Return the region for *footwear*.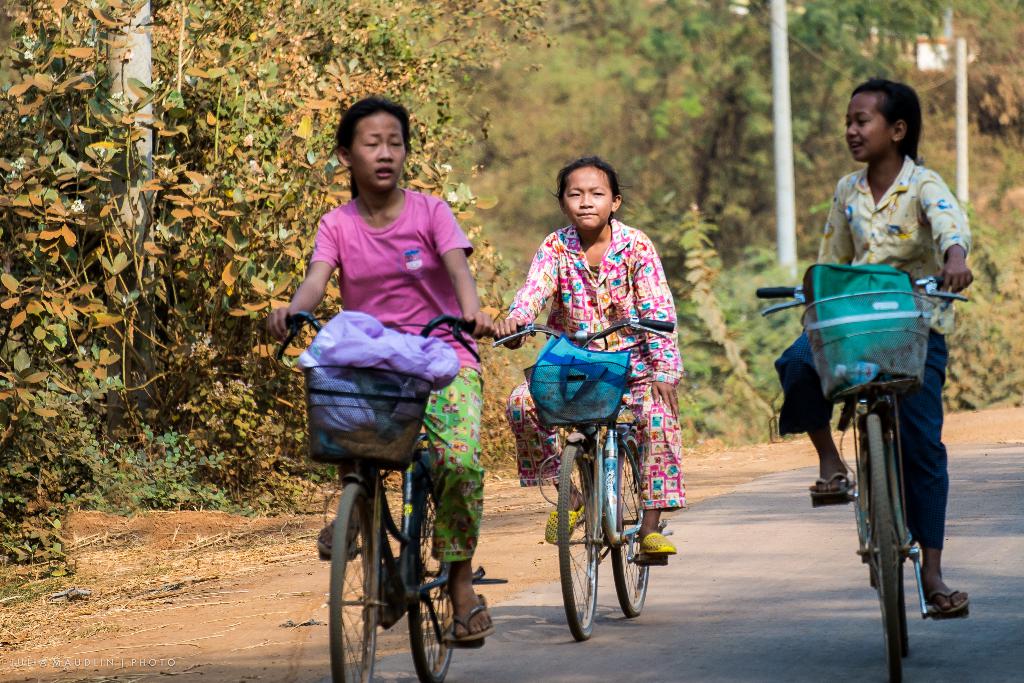
detection(451, 589, 492, 641).
